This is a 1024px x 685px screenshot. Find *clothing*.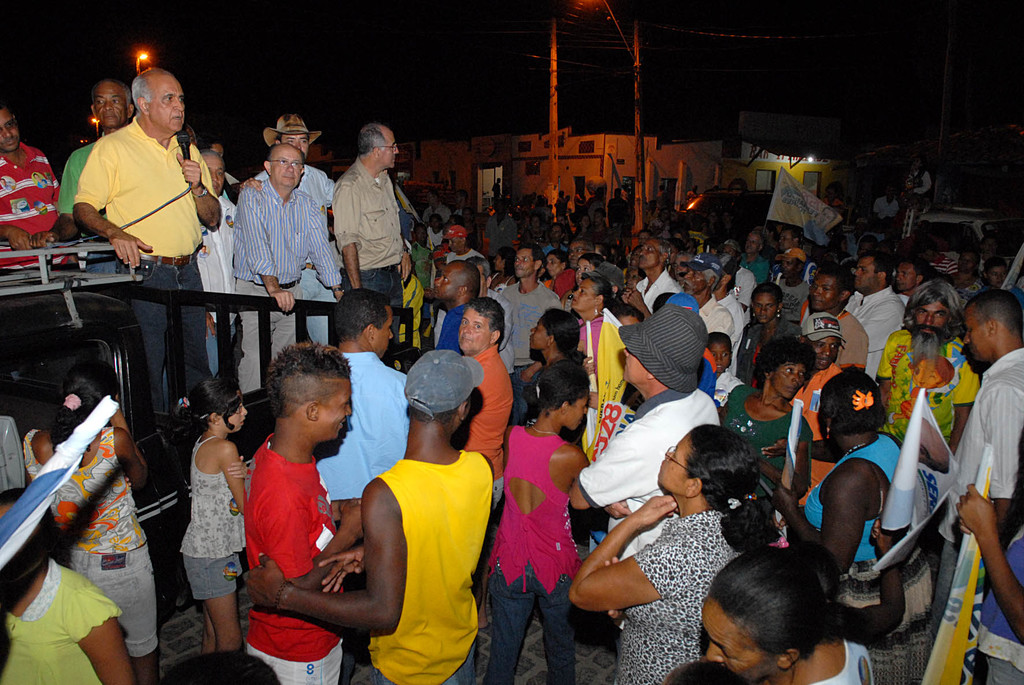
Bounding box: BBox(241, 435, 351, 684).
